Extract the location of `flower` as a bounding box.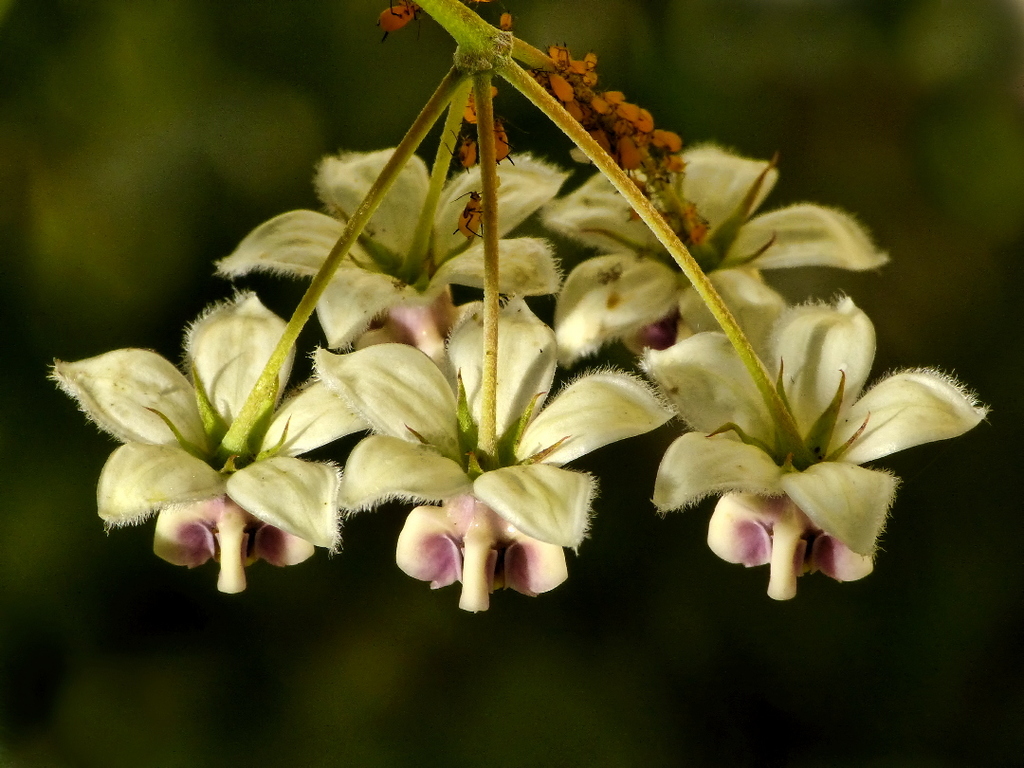
left=42, top=287, right=374, bottom=599.
